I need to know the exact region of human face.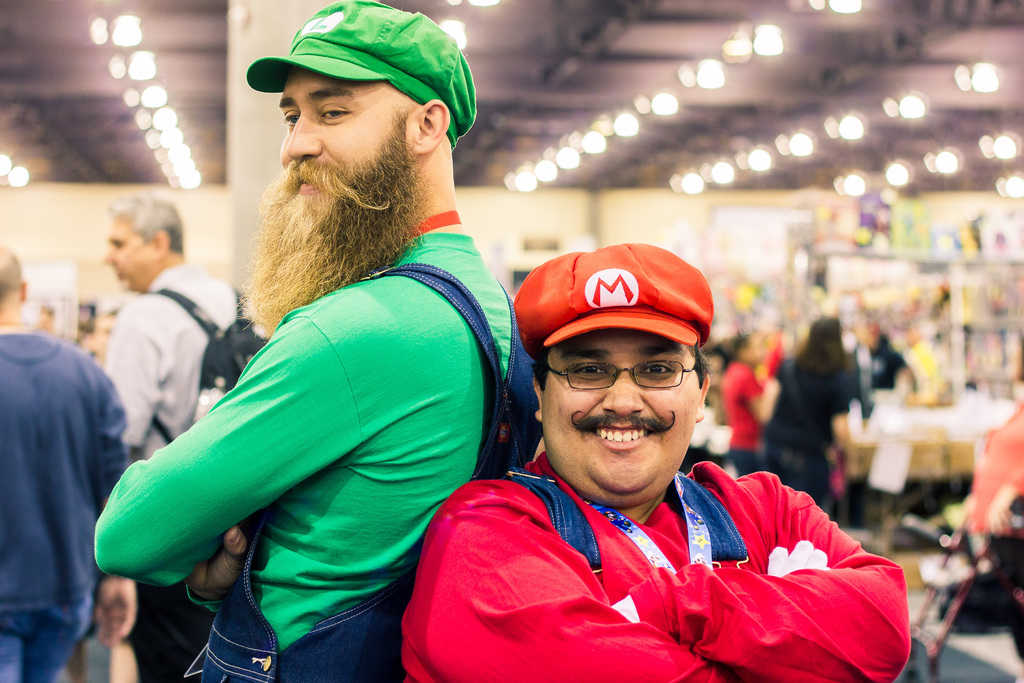
Region: 748 334 767 361.
